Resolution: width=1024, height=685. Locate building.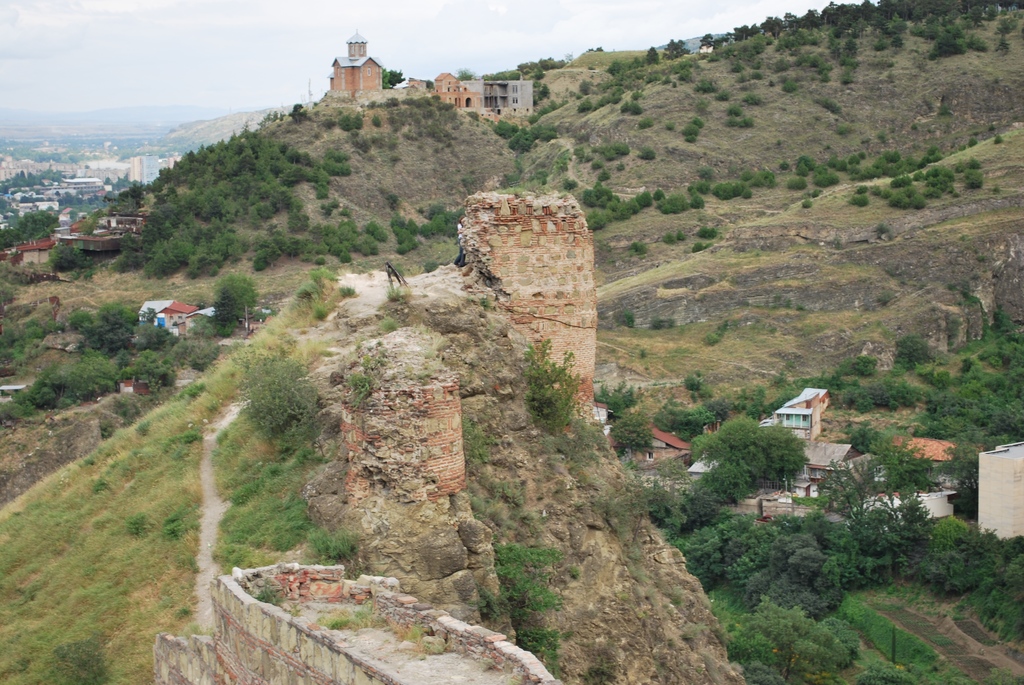
locate(429, 72, 484, 118).
